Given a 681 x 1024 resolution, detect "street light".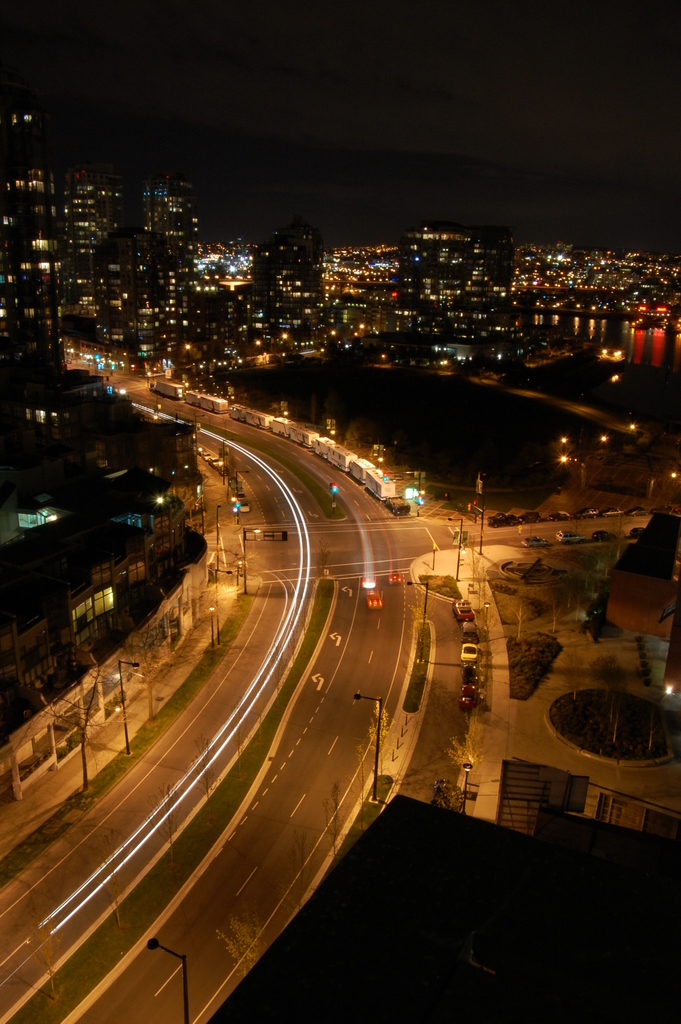
left=405, top=580, right=433, bottom=629.
